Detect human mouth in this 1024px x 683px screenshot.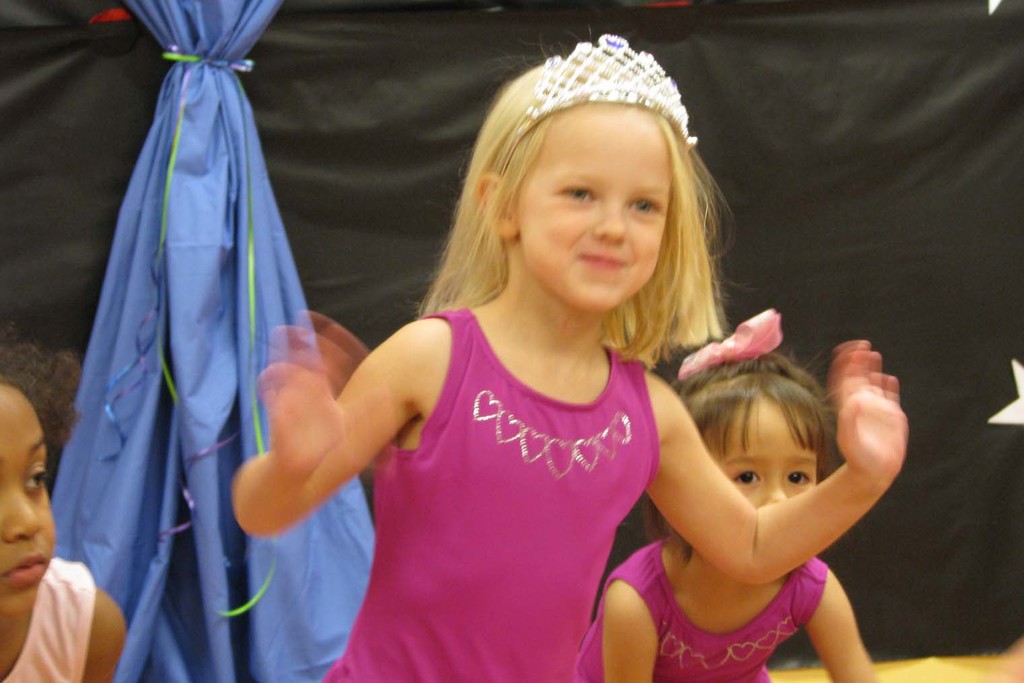
Detection: rect(572, 248, 629, 270).
